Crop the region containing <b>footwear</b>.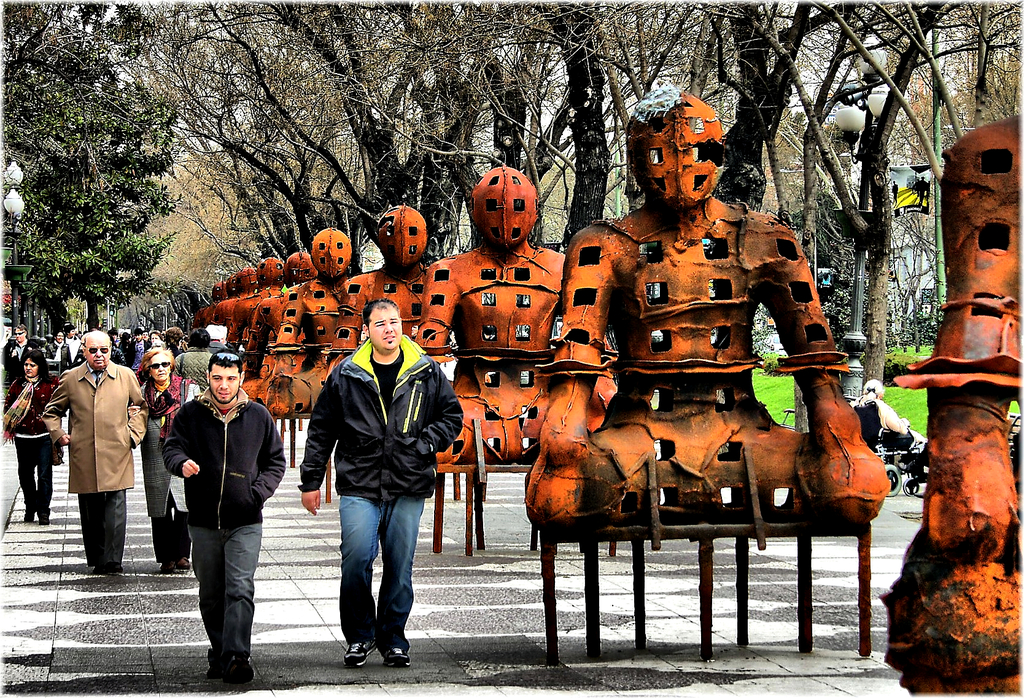
Crop region: left=223, top=652, right=257, bottom=684.
